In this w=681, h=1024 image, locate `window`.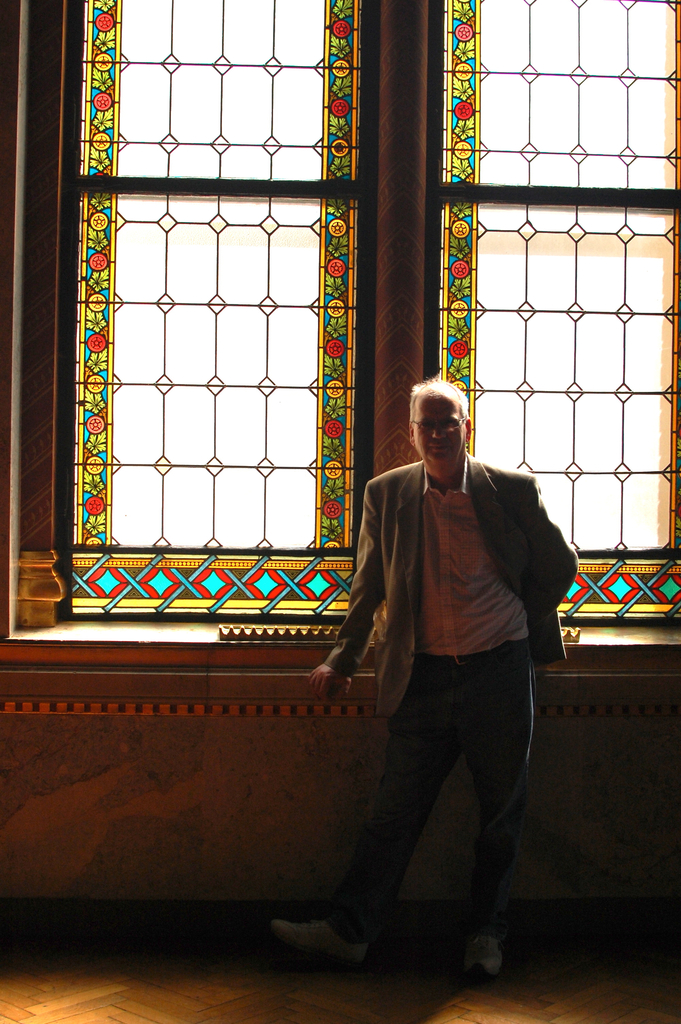
Bounding box: <bbox>59, 0, 414, 649</bbox>.
